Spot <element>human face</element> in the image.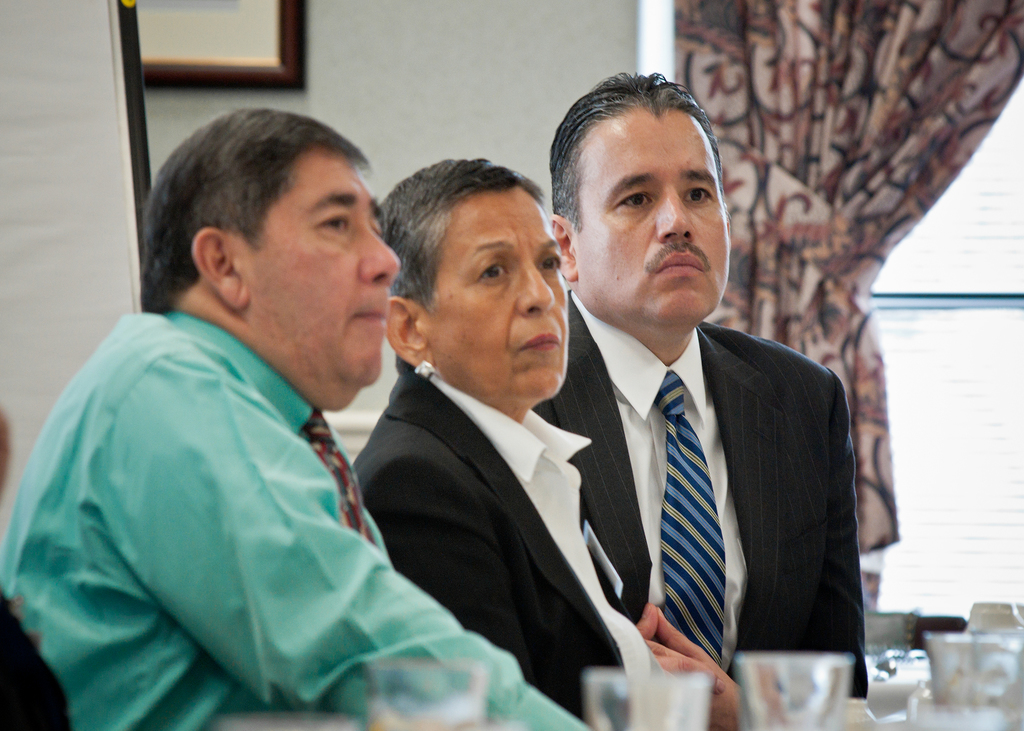
<element>human face</element> found at 237:154:406:411.
